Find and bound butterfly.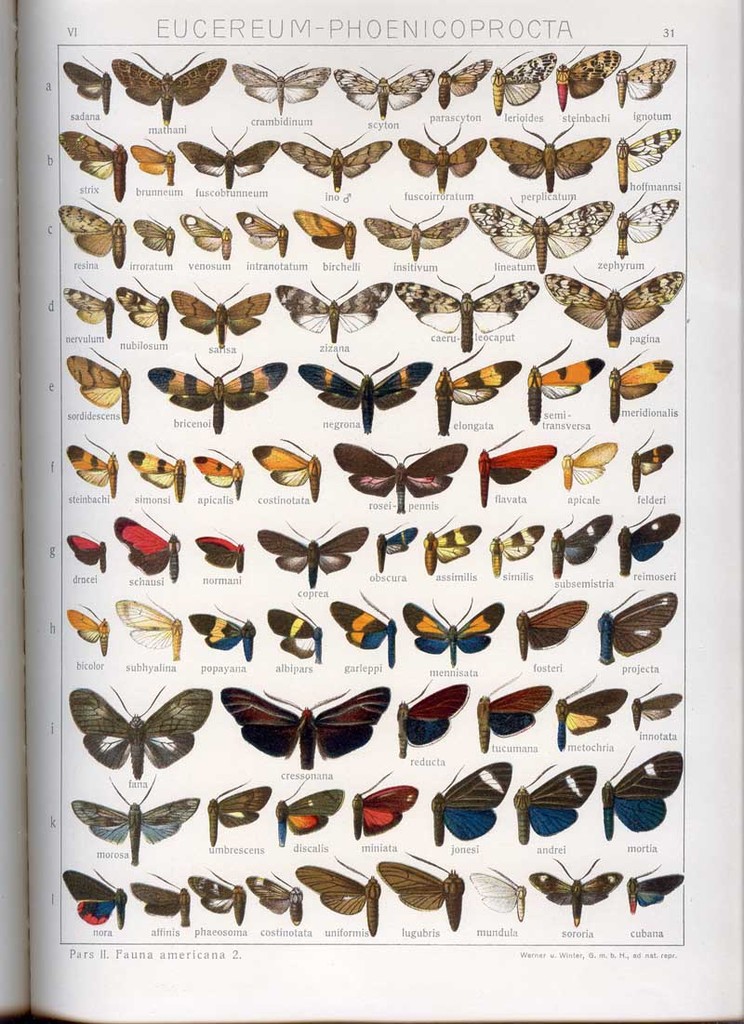
Bound: x1=63, y1=605, x2=109, y2=652.
